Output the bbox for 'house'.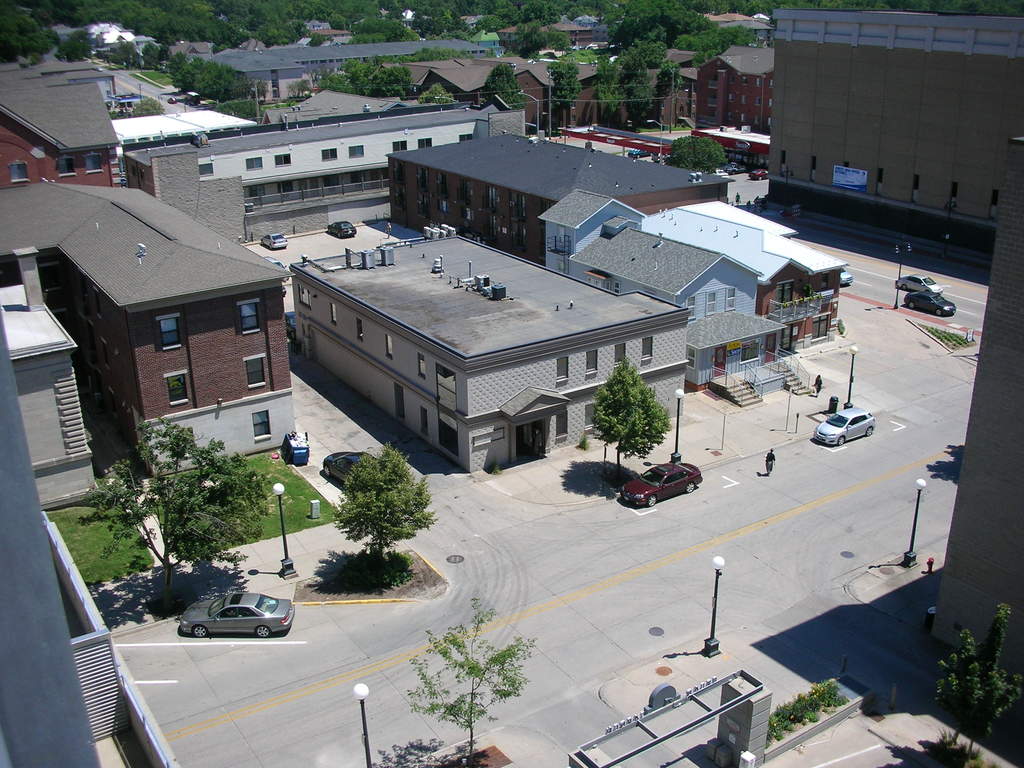
crop(372, 124, 741, 266).
